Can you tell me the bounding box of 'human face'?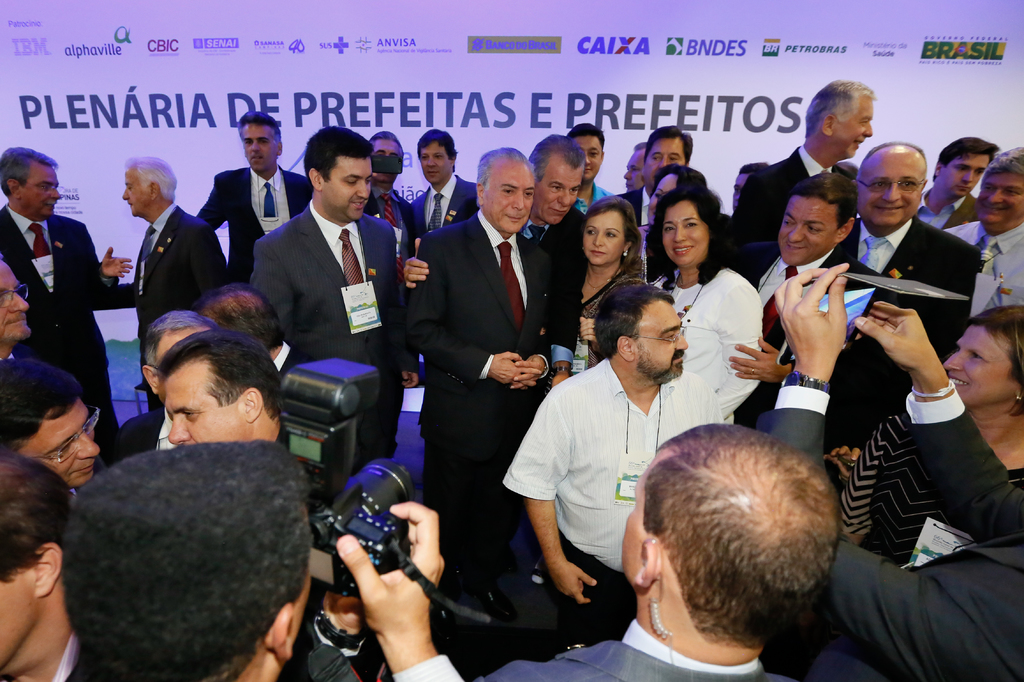
632:300:686:383.
